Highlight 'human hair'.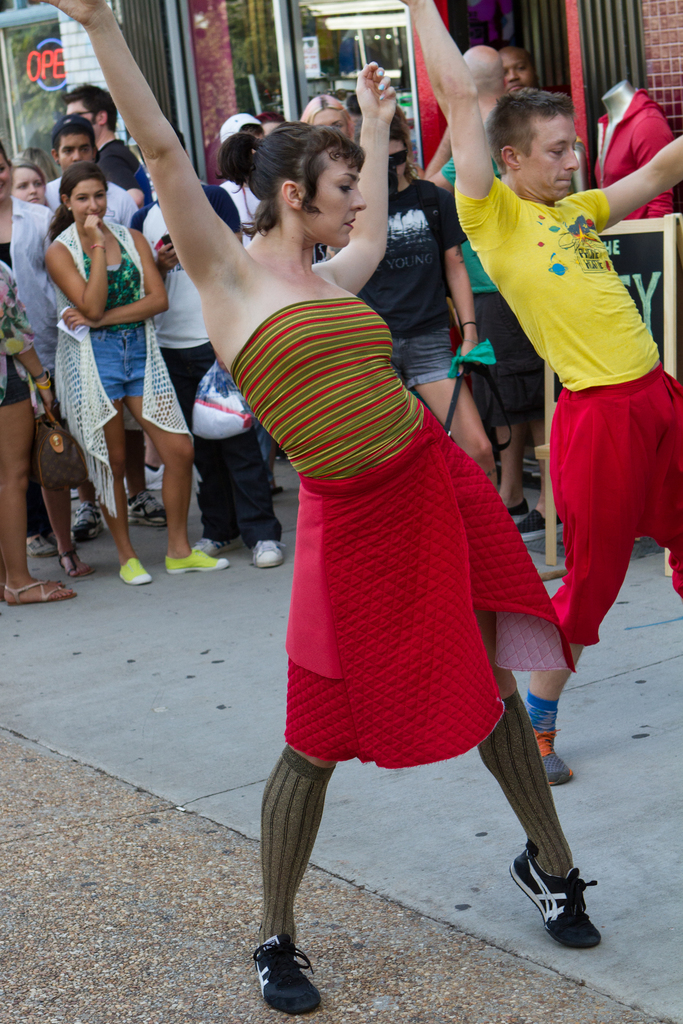
Highlighted region: 50/122/95/156.
